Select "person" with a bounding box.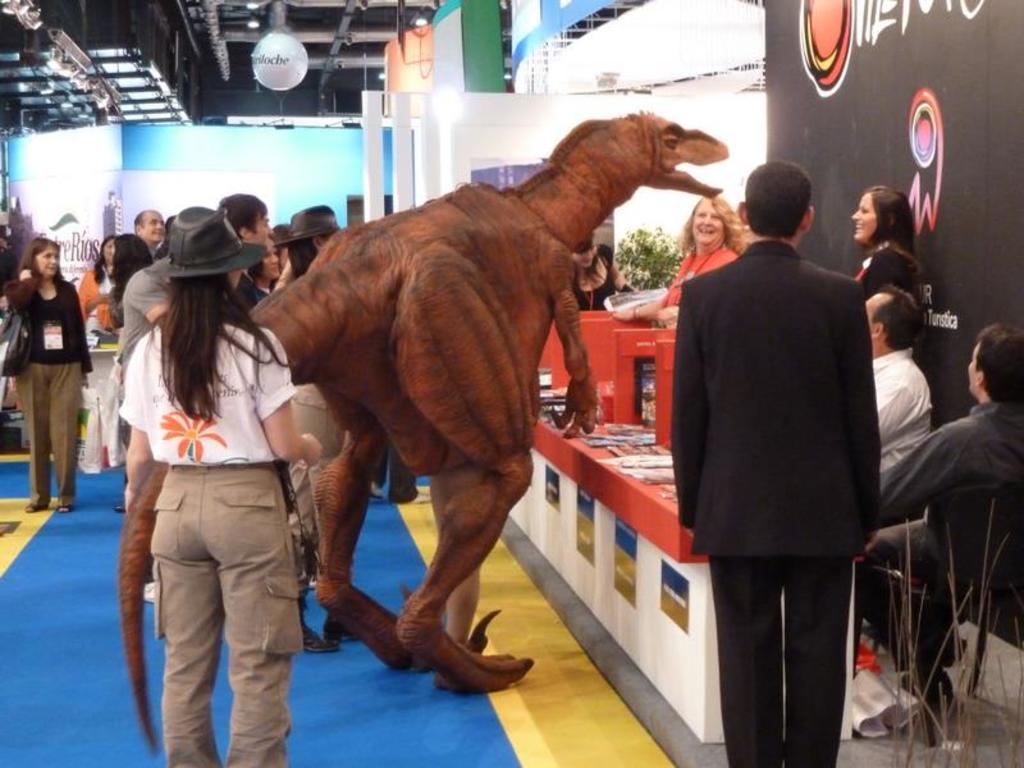
680/160/877/767.
